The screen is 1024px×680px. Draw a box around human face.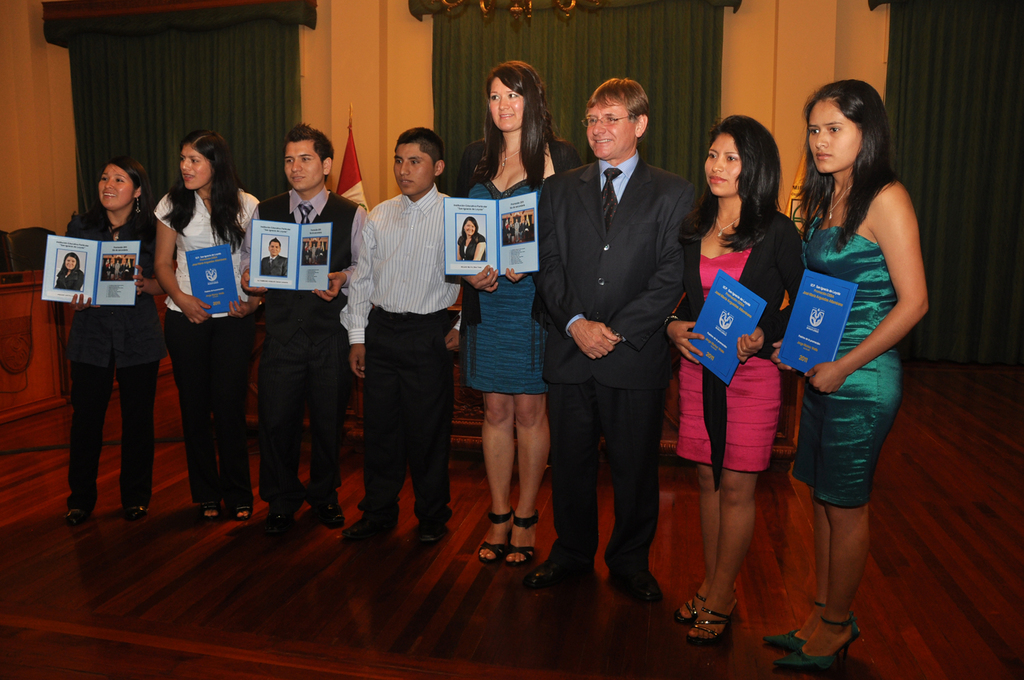
{"left": 809, "top": 106, "right": 857, "bottom": 177}.
